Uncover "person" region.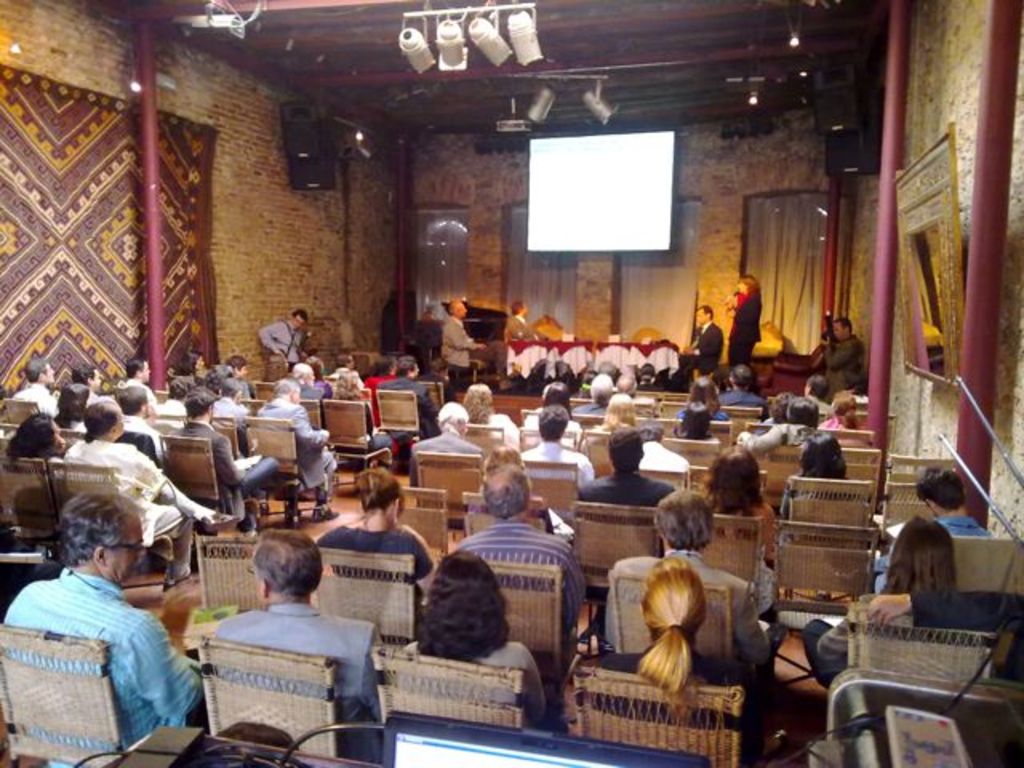
Uncovered: 434:298:490:392.
